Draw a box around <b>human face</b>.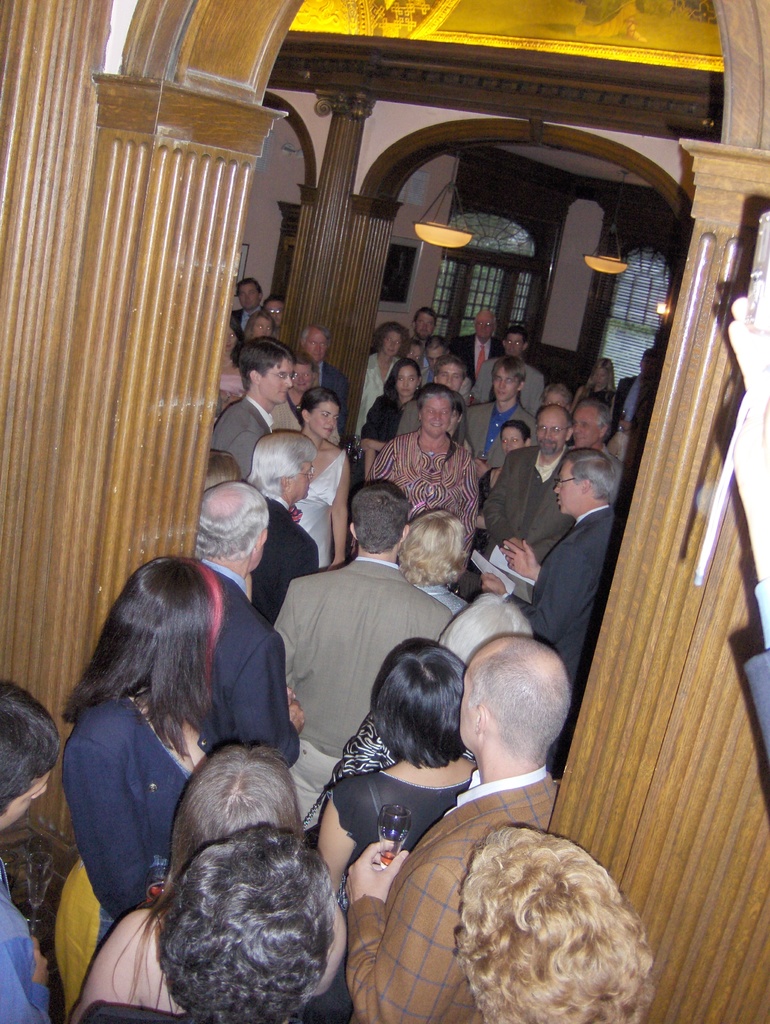
crop(260, 359, 292, 406).
